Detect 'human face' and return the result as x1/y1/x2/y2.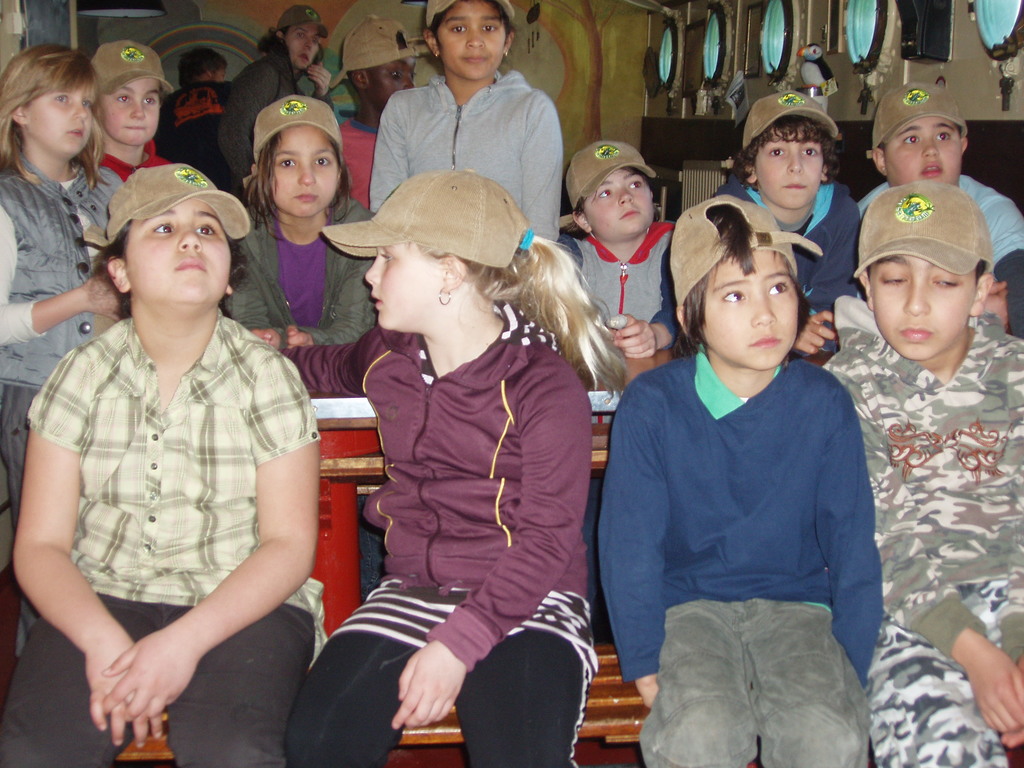
290/29/324/70.
